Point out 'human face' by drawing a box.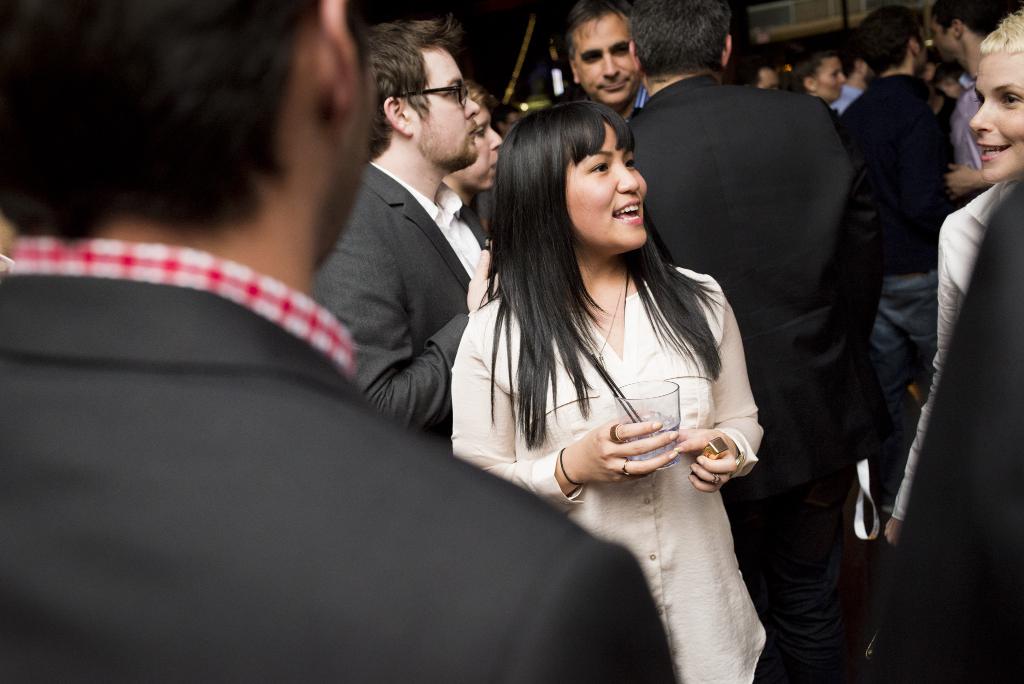
<bbox>578, 24, 642, 101</bbox>.
